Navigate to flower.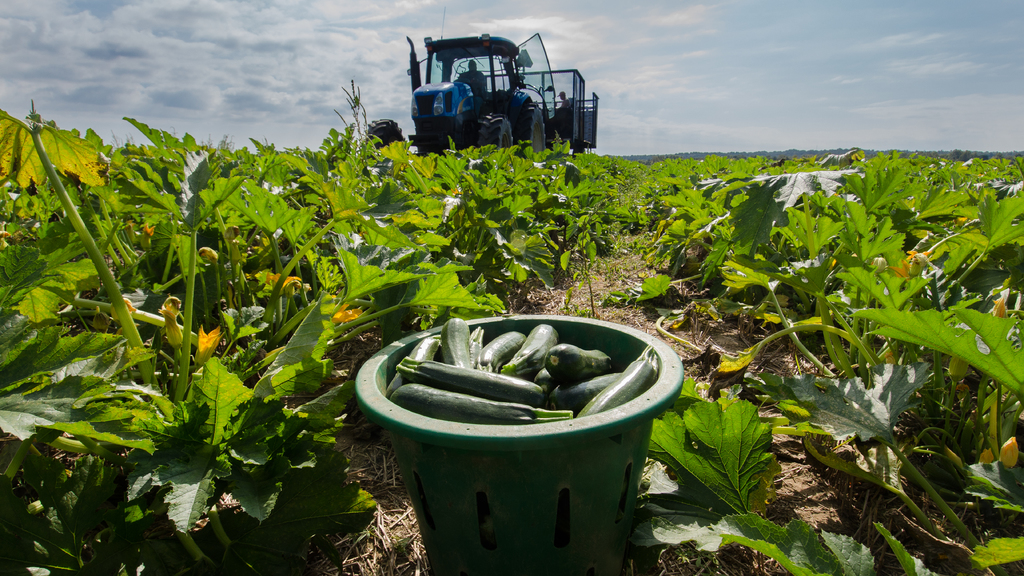
Navigation target: region(888, 248, 937, 282).
